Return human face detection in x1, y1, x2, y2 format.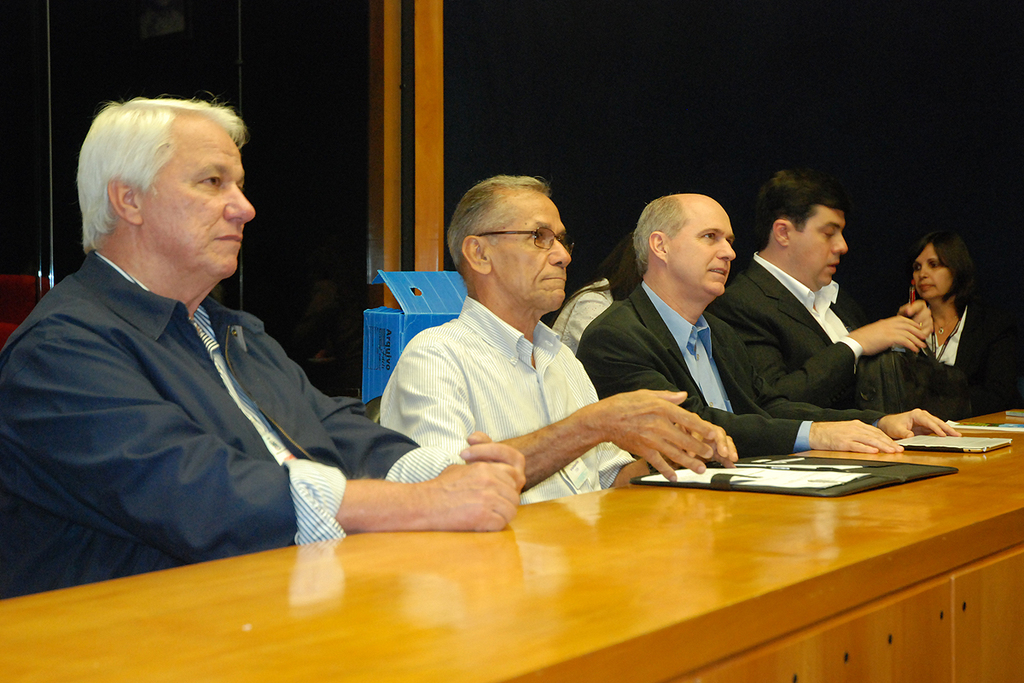
494, 189, 570, 299.
